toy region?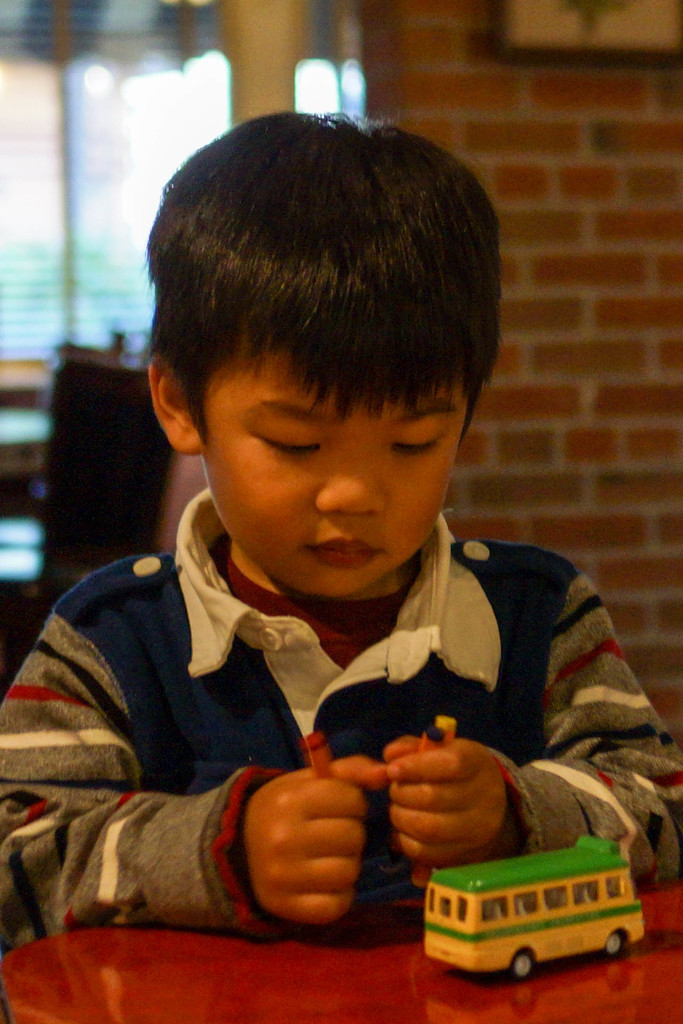
418,715,455,888
